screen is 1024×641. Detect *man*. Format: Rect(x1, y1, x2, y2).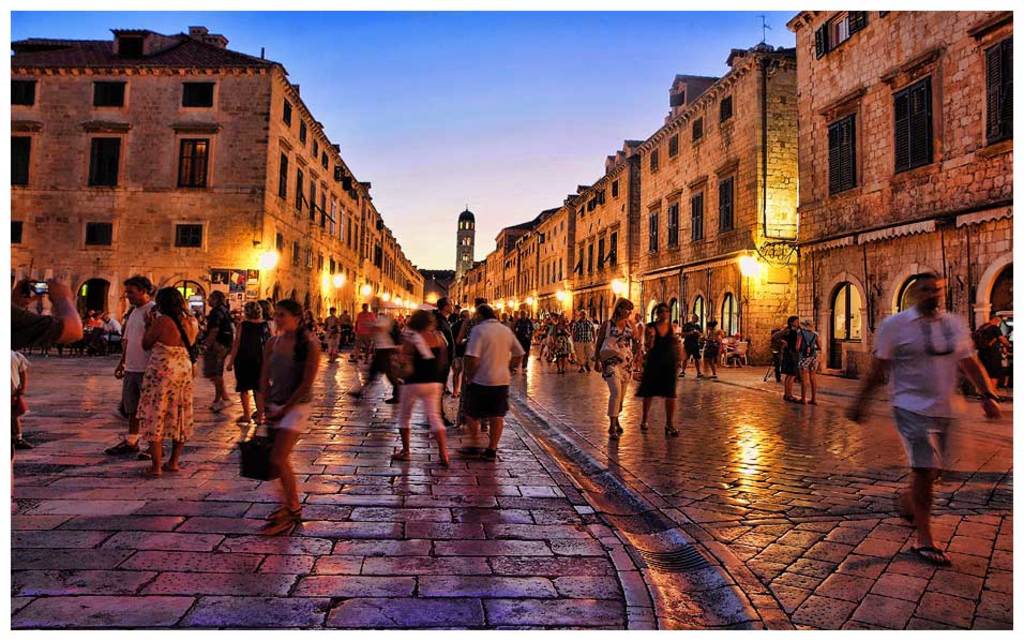
Rect(323, 301, 342, 353).
